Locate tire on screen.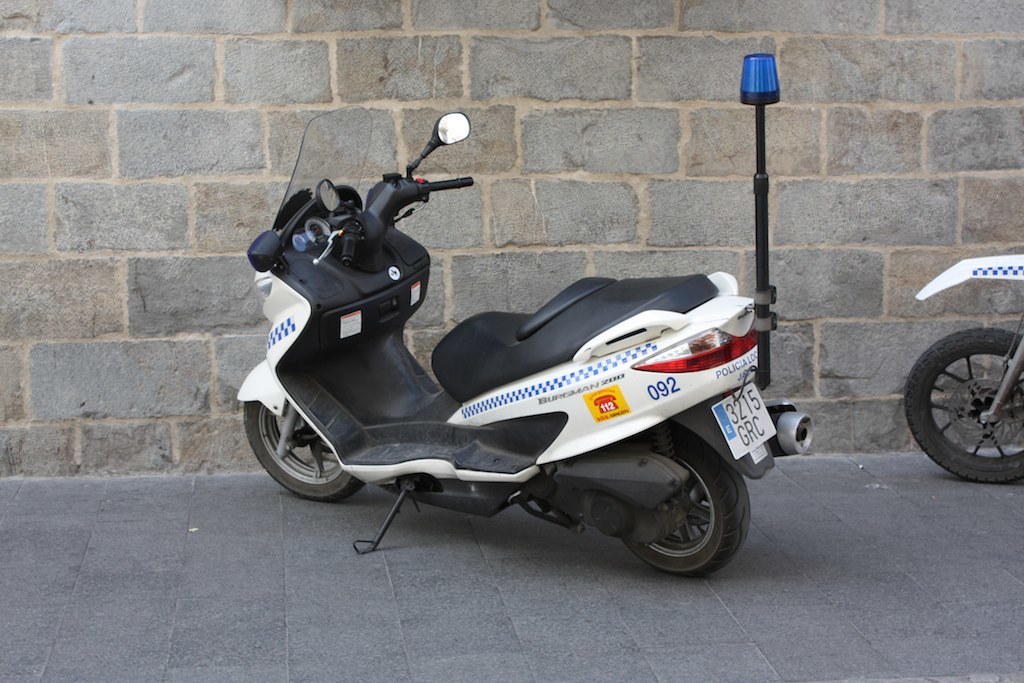
On screen at (left=240, top=399, right=365, bottom=501).
